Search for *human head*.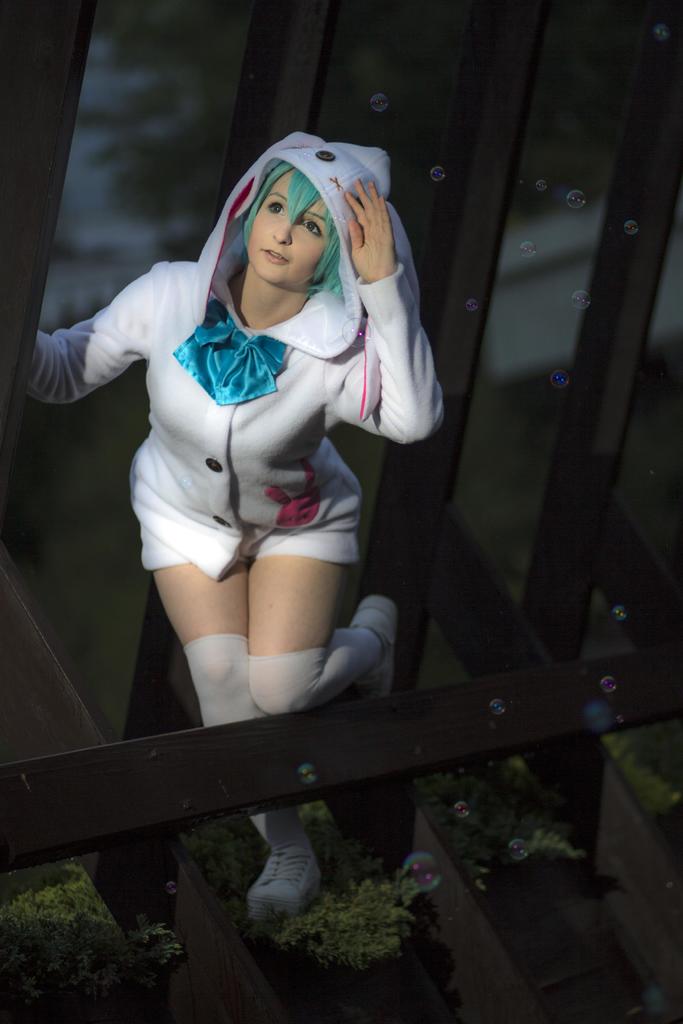
Found at pyautogui.locateOnScreen(243, 141, 391, 288).
